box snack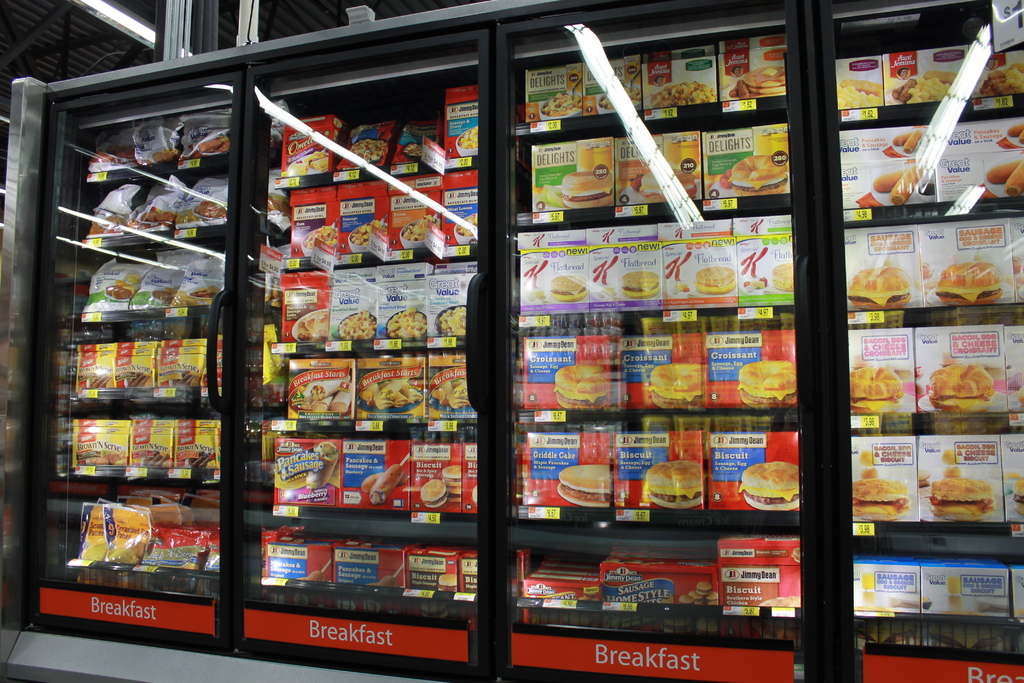
(890, 72, 957, 101)
